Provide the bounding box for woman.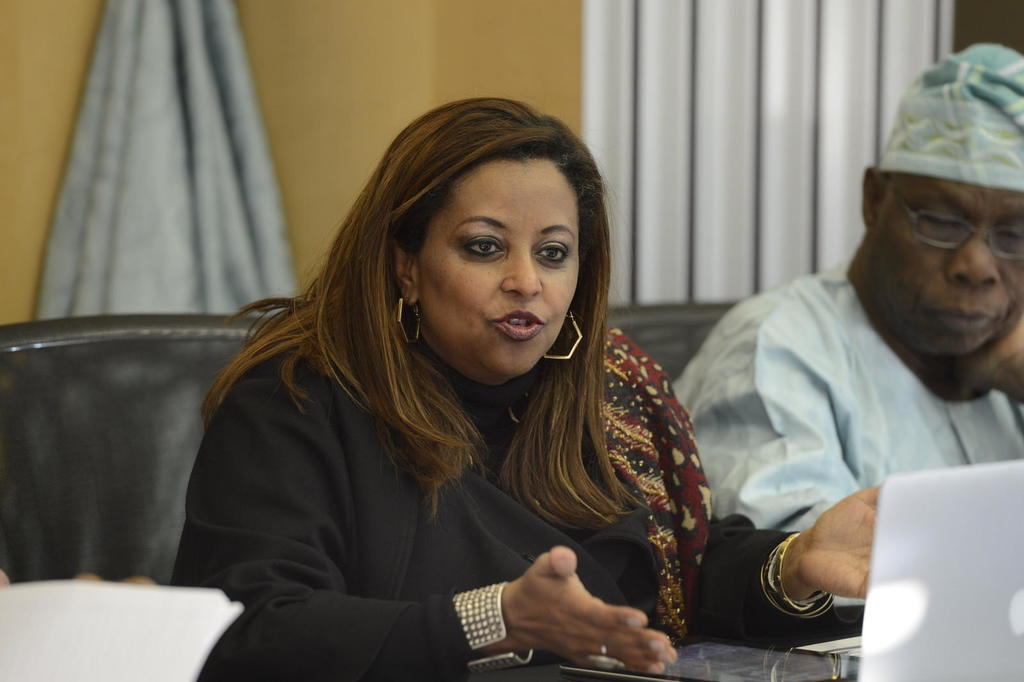
{"left": 172, "top": 96, "right": 720, "bottom": 679}.
